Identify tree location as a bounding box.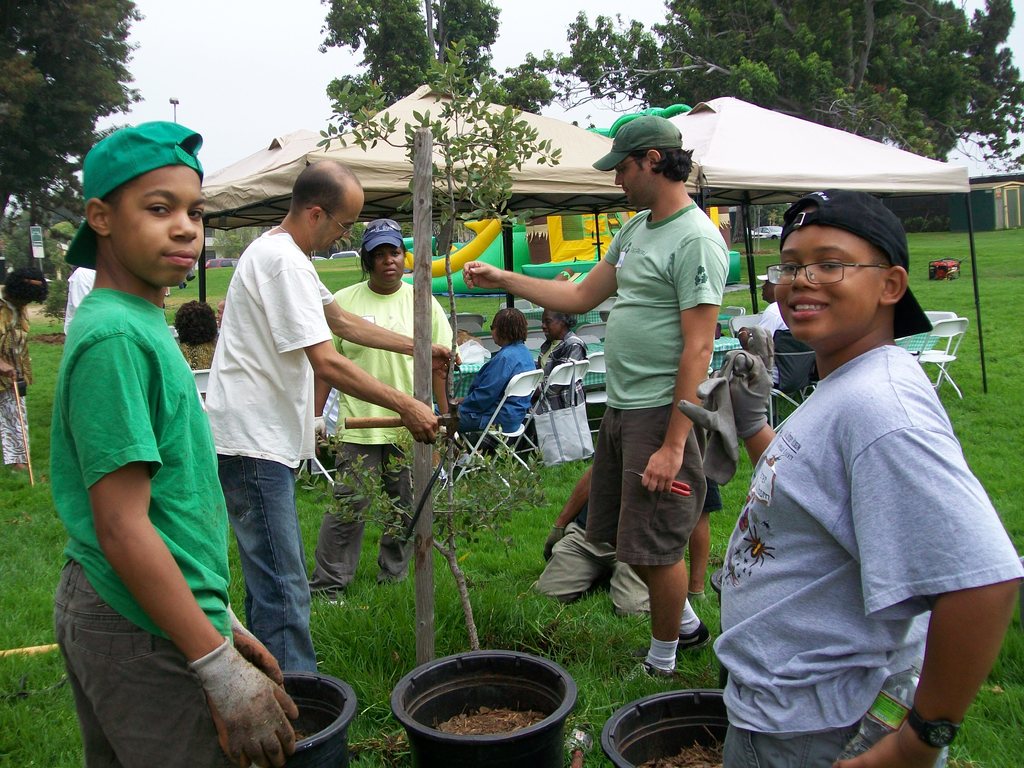
box=[312, 36, 572, 651].
